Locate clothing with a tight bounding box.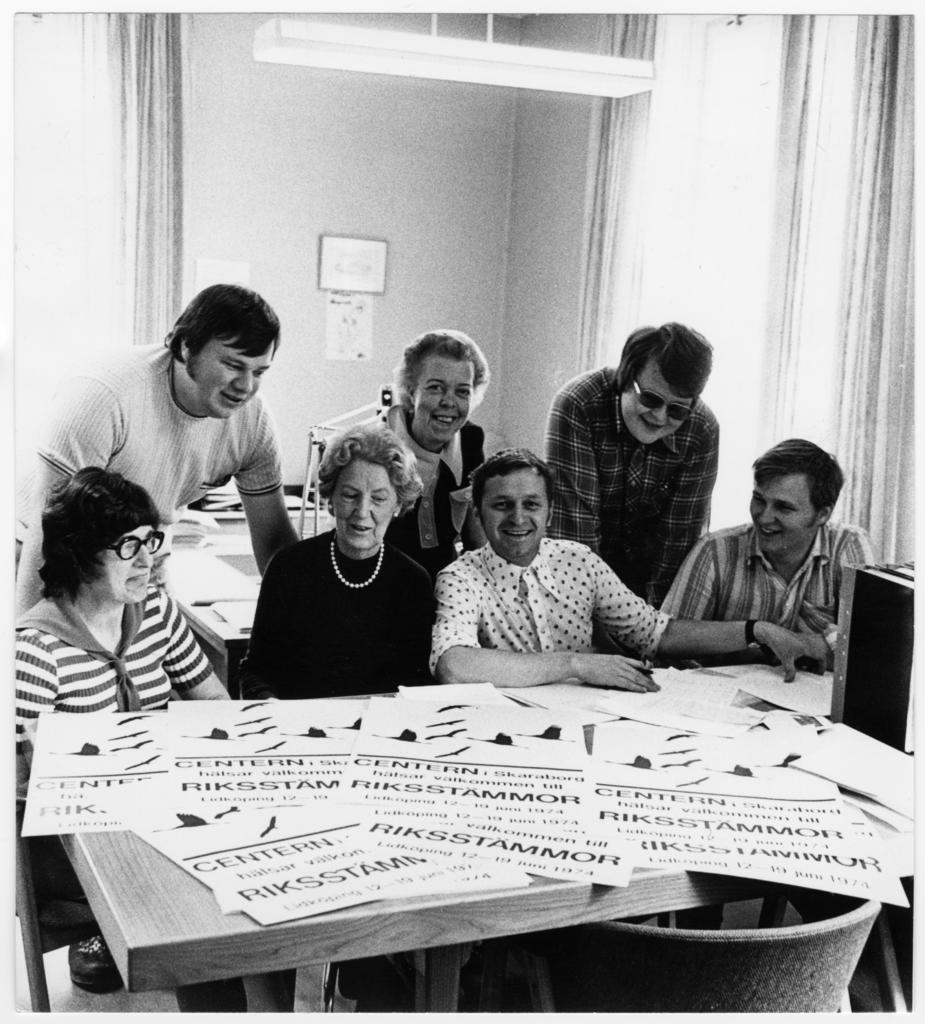
box=[560, 371, 721, 610].
